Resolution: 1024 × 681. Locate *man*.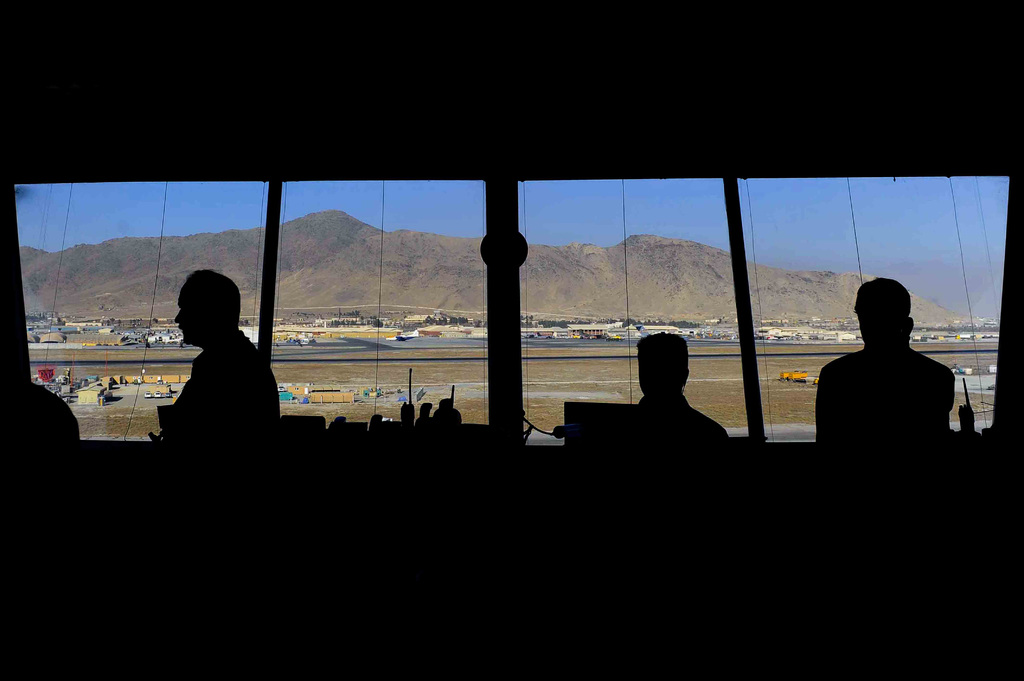
822, 283, 982, 458.
